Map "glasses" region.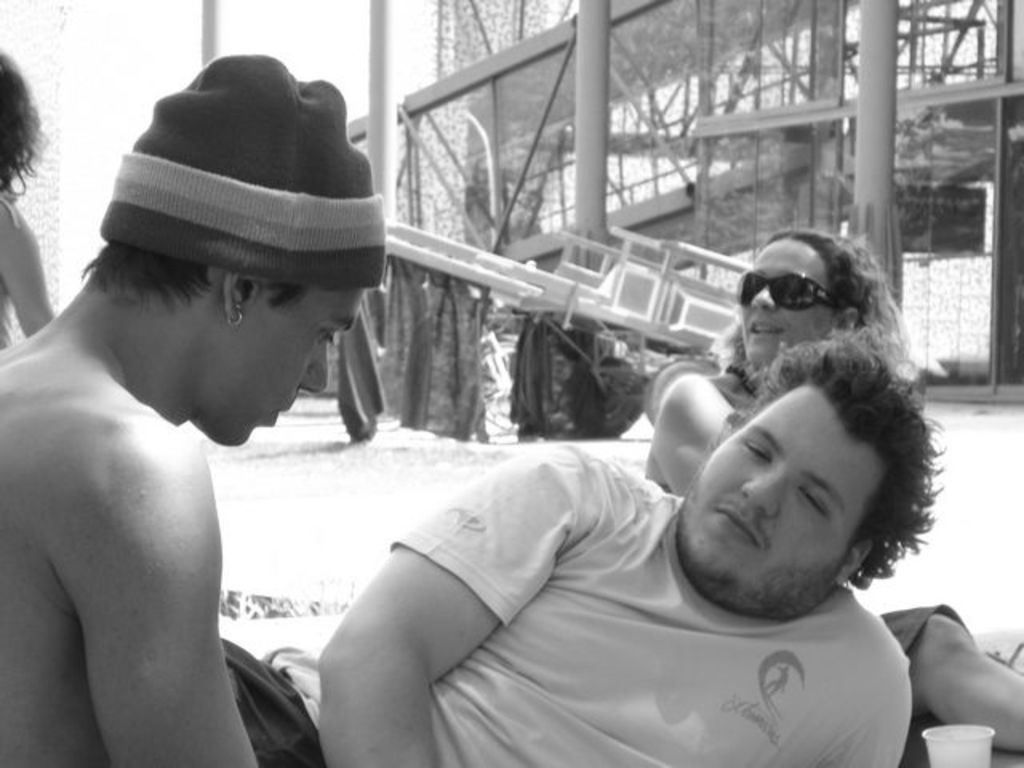
Mapped to pyautogui.locateOnScreen(752, 267, 875, 318).
